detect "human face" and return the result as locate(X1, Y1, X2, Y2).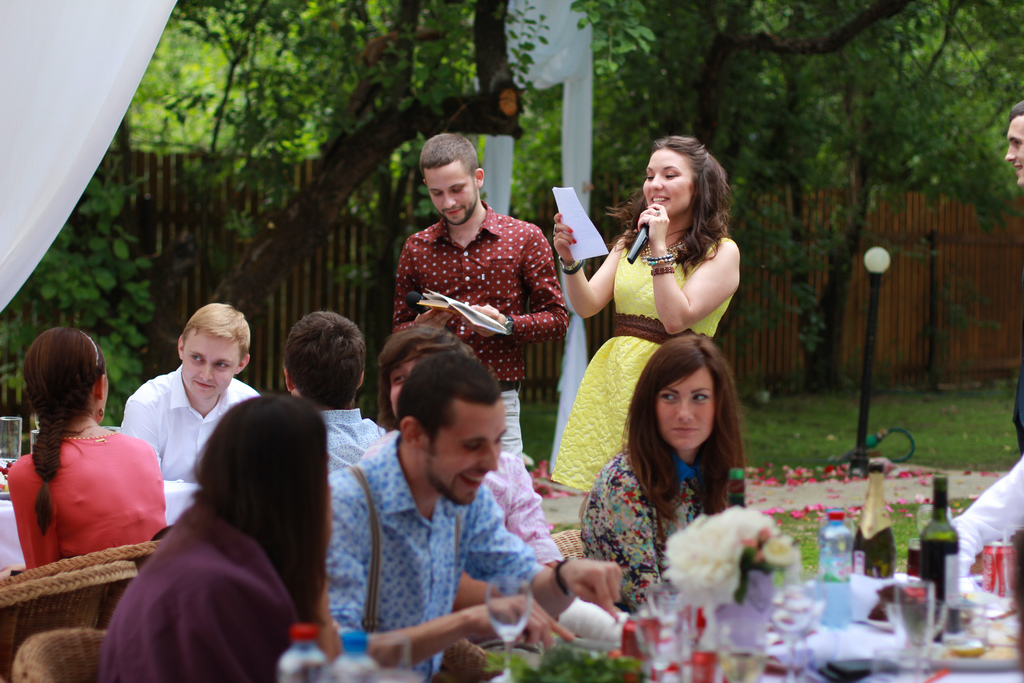
locate(635, 147, 696, 223).
